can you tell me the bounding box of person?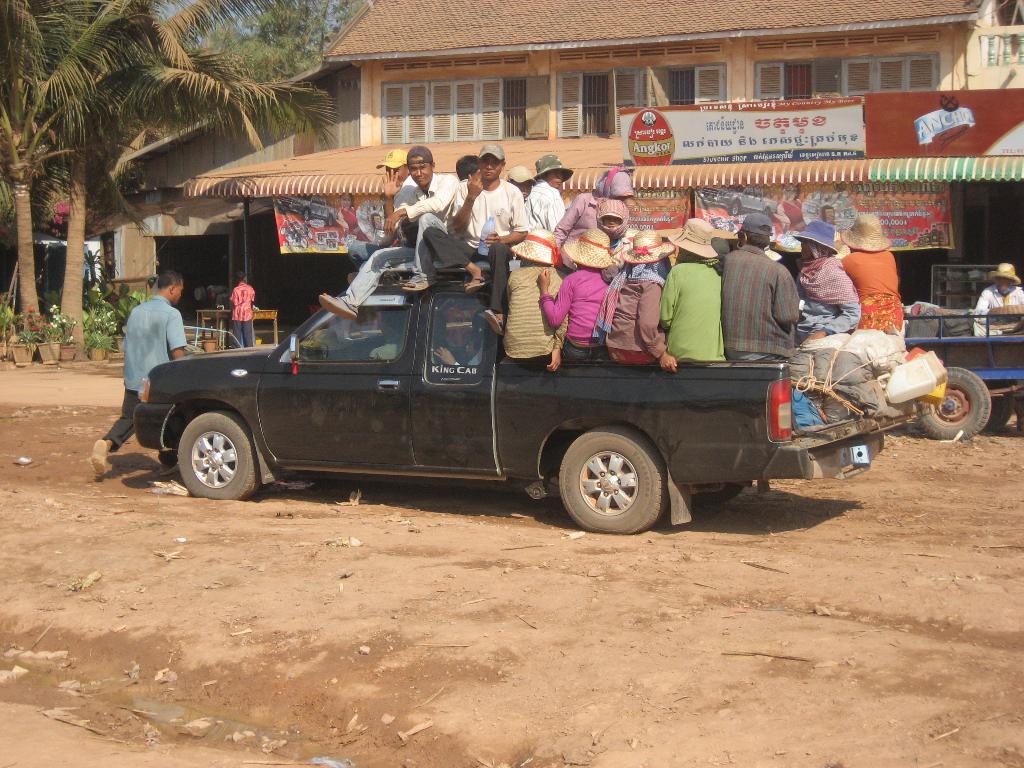
656,217,734,361.
